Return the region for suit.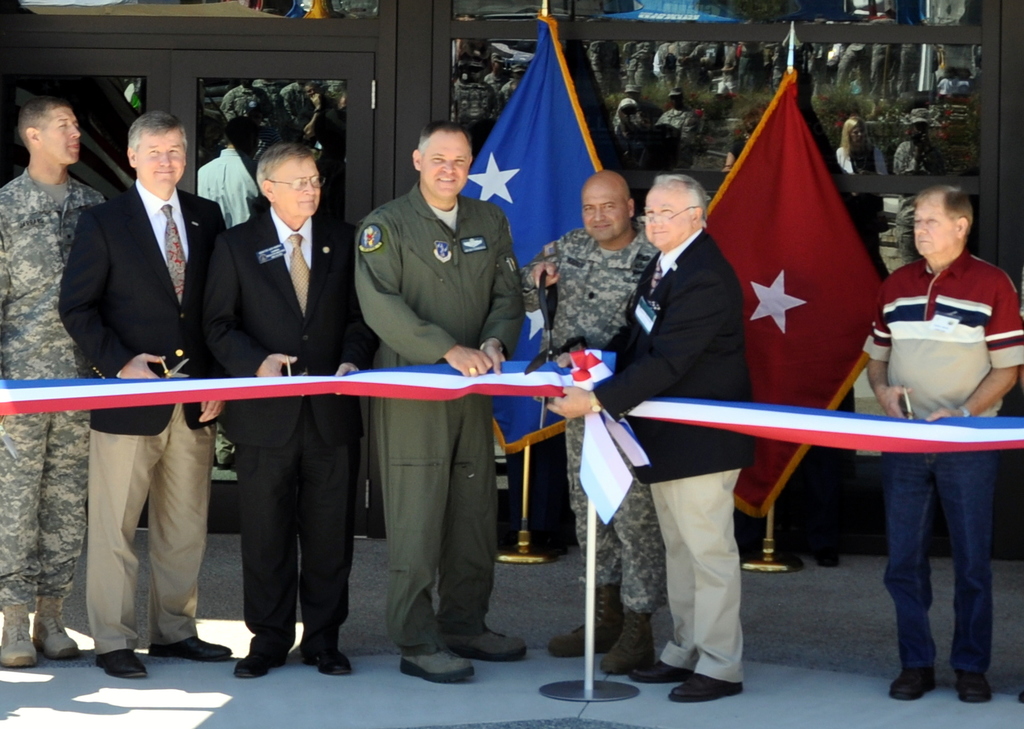
pyautogui.locateOnScreen(201, 207, 382, 657).
